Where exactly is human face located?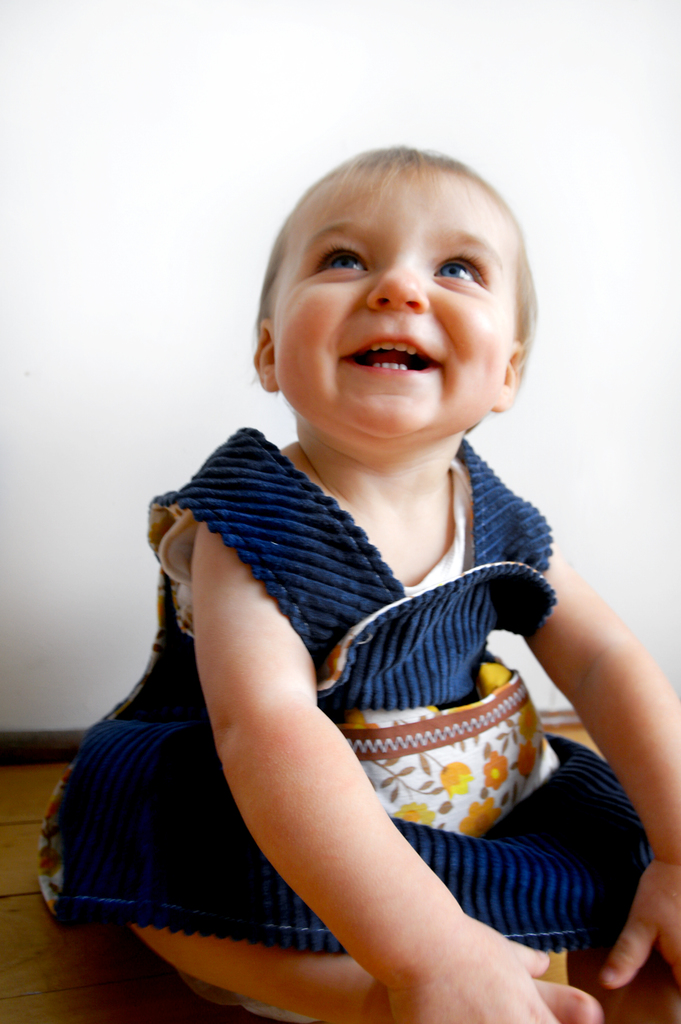
Its bounding box is 272, 173, 516, 445.
